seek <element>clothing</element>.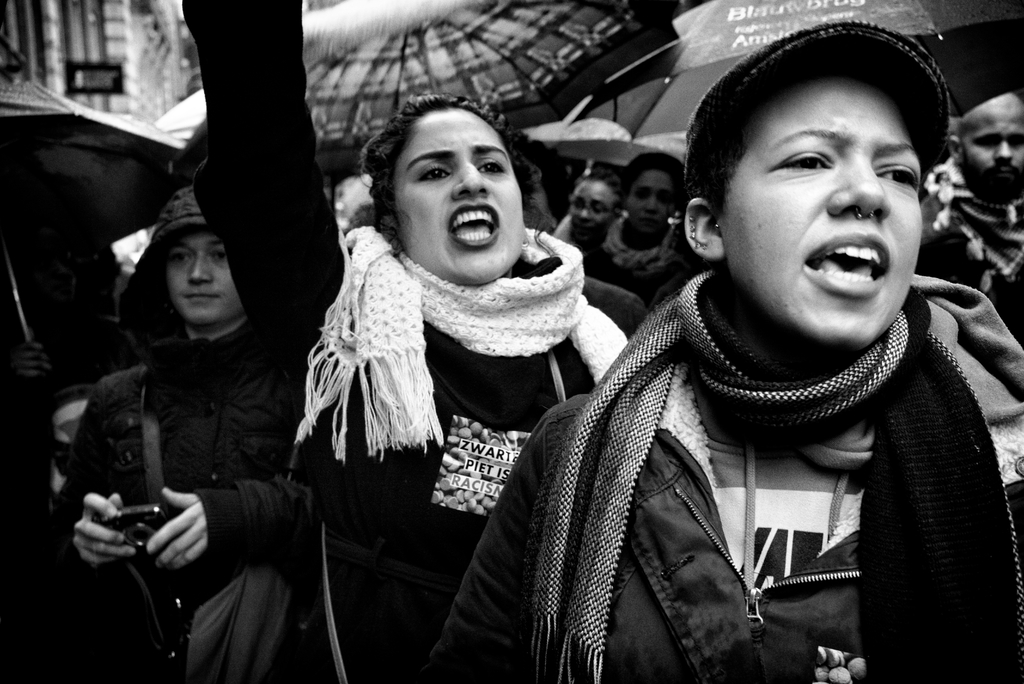
51:229:318:663.
